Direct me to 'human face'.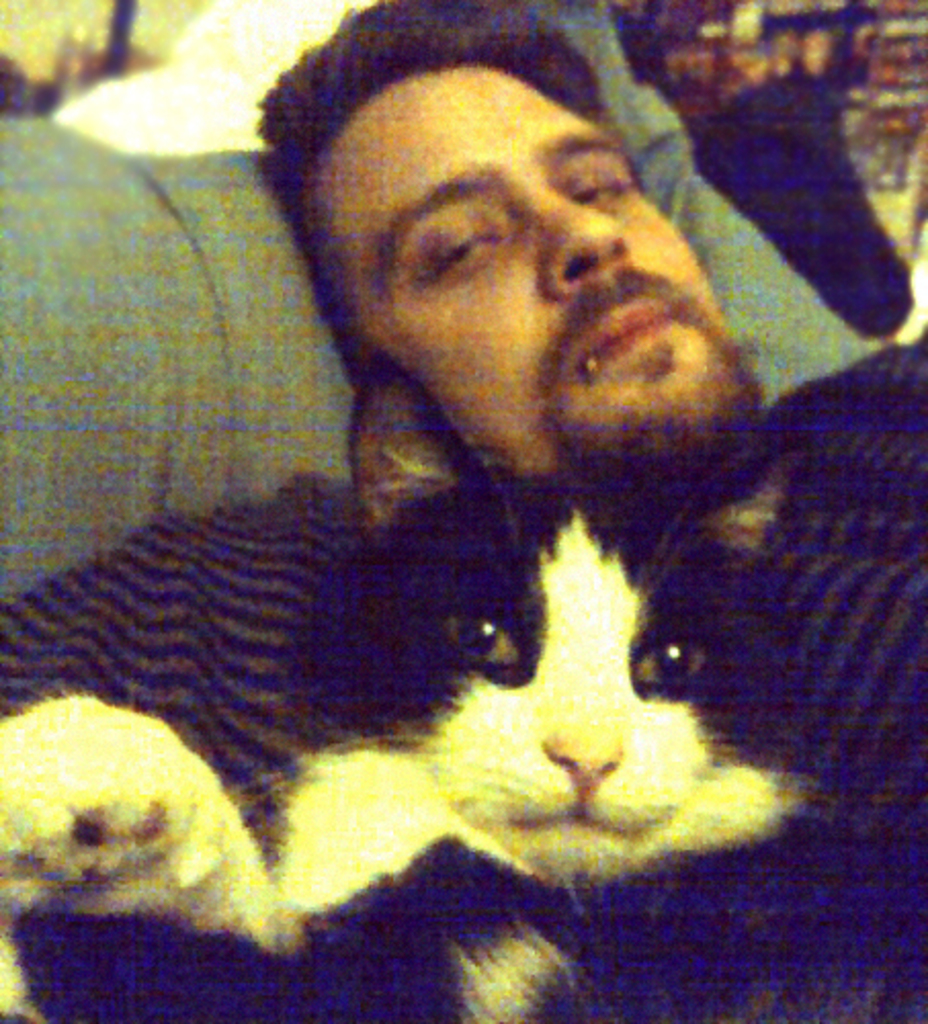
Direction: (318,57,727,440).
